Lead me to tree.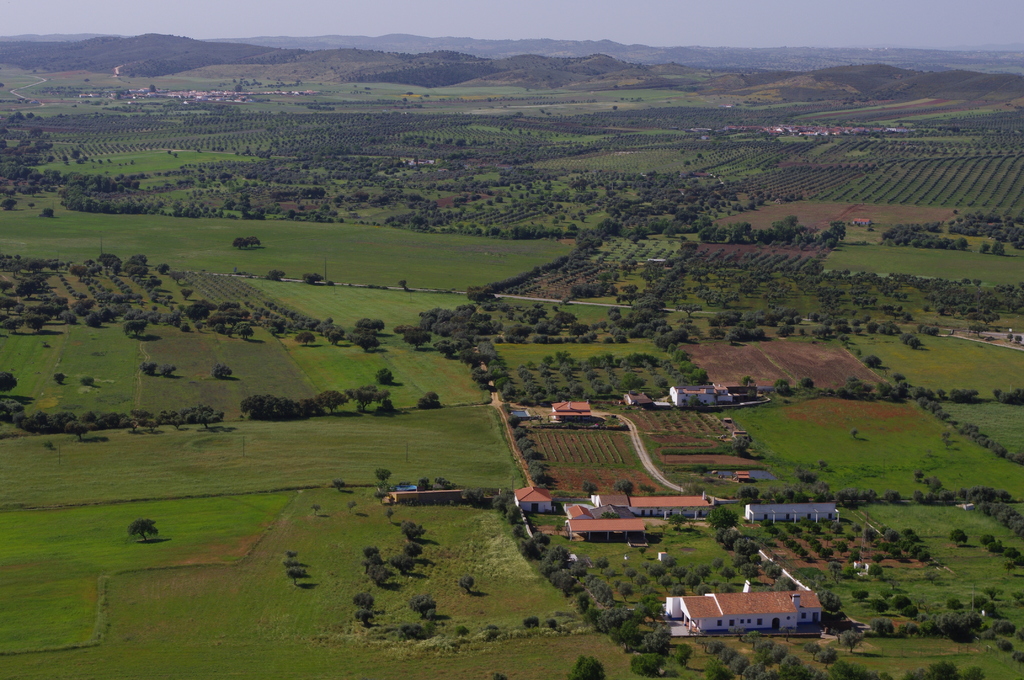
Lead to [x1=818, y1=647, x2=838, y2=664].
